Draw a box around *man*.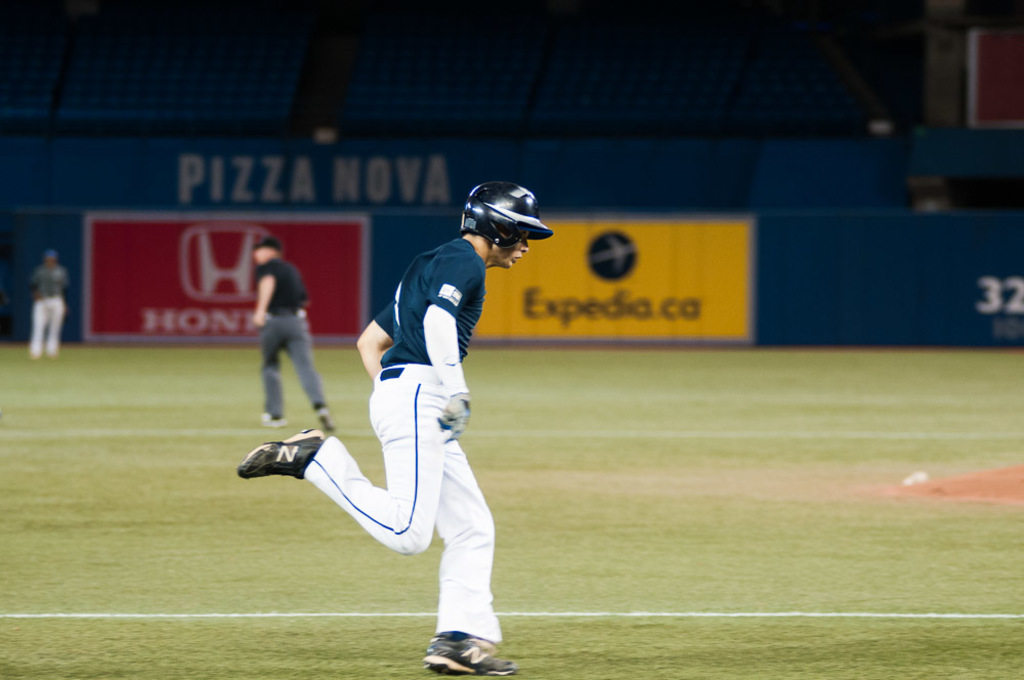
region(238, 182, 530, 679).
